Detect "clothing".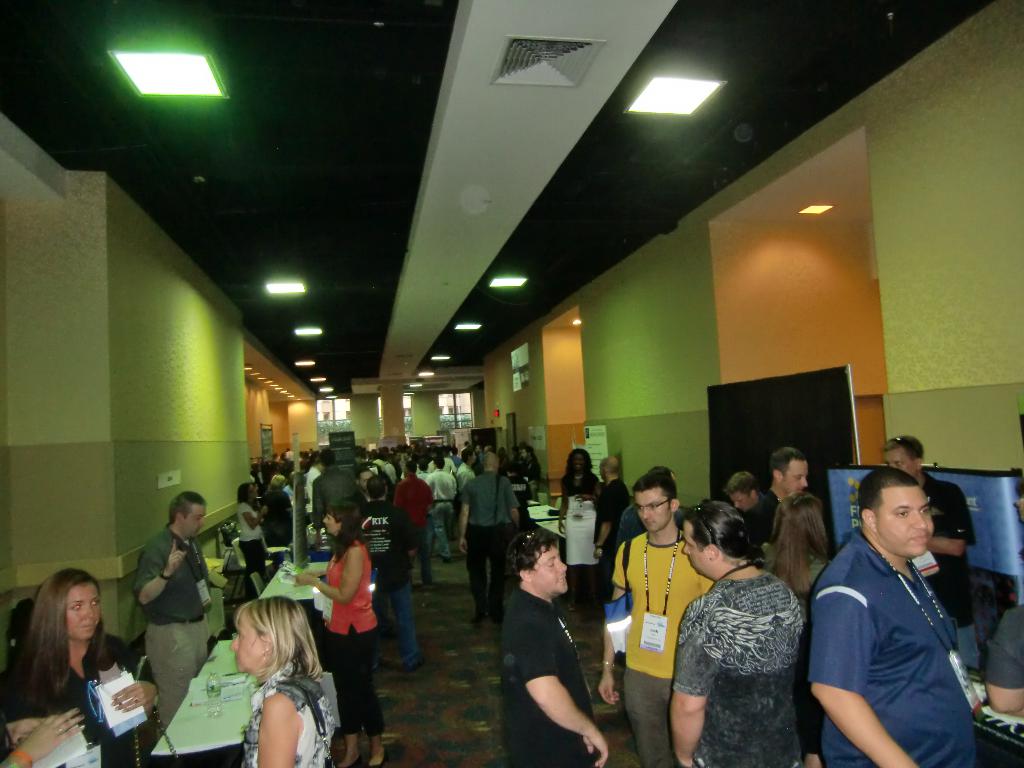
Detected at <box>497,586,598,767</box>.
